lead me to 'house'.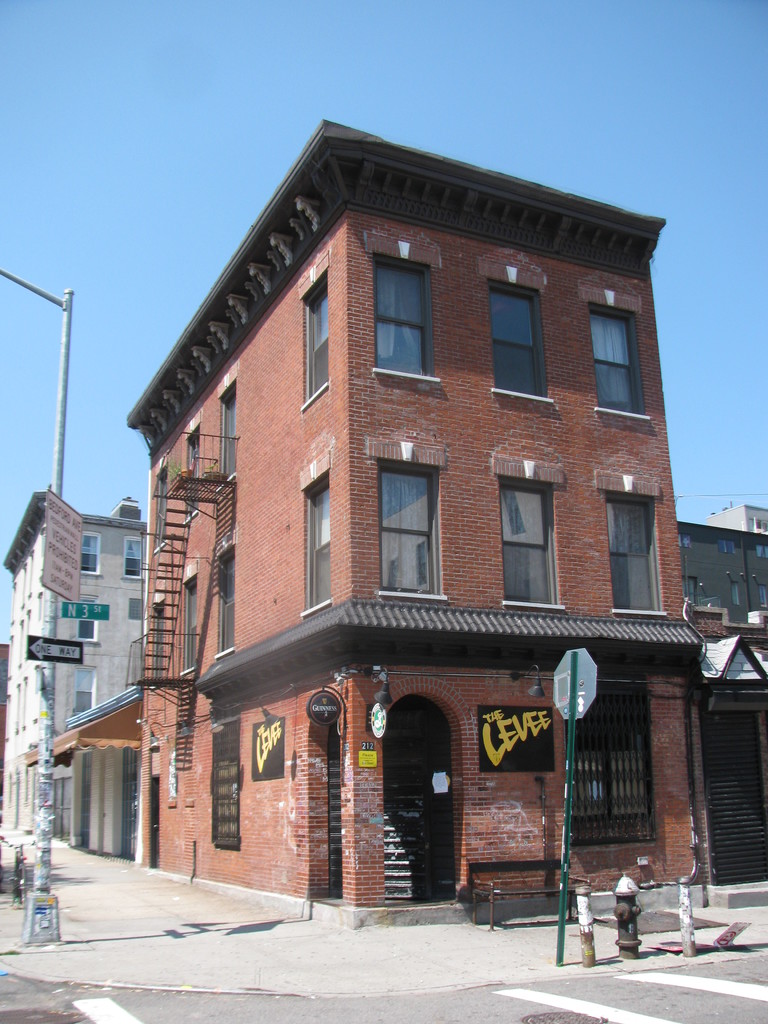
Lead to region(670, 491, 767, 893).
